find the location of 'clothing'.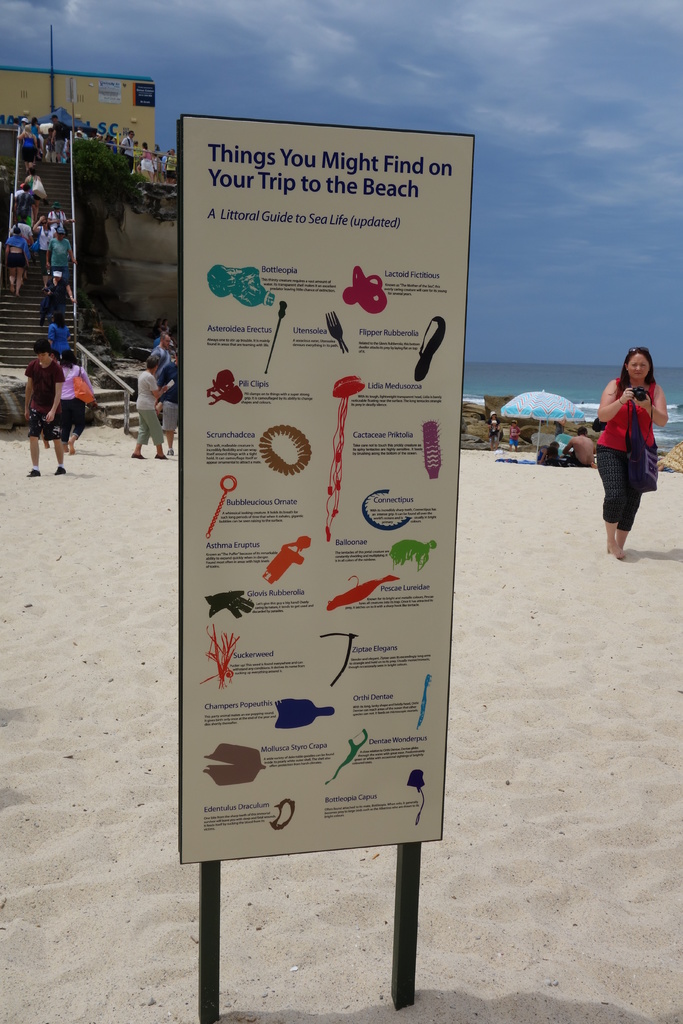
Location: BBox(23, 353, 65, 439).
